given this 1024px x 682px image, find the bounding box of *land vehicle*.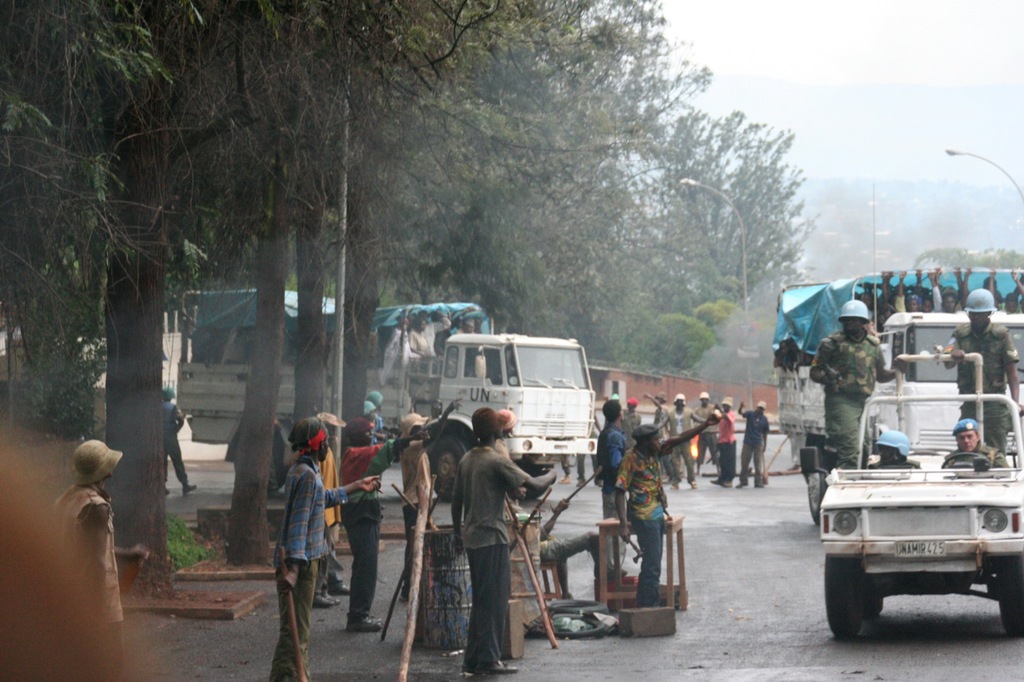
x1=819, y1=356, x2=1023, y2=635.
